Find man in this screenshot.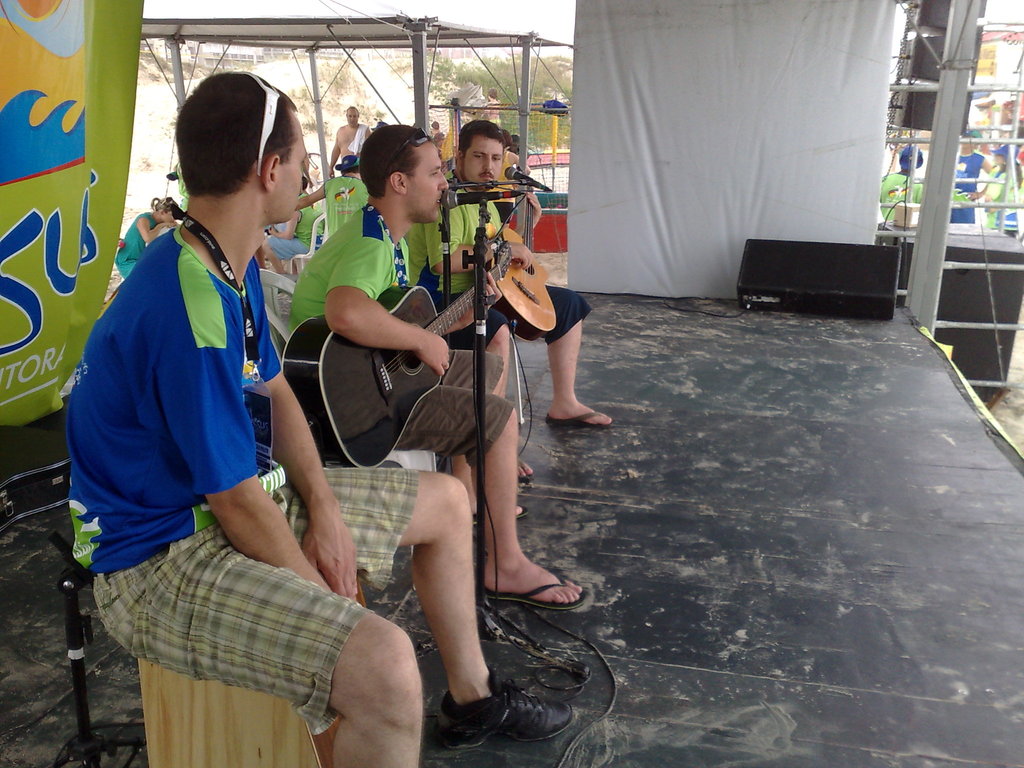
The bounding box for man is 287 124 588 616.
